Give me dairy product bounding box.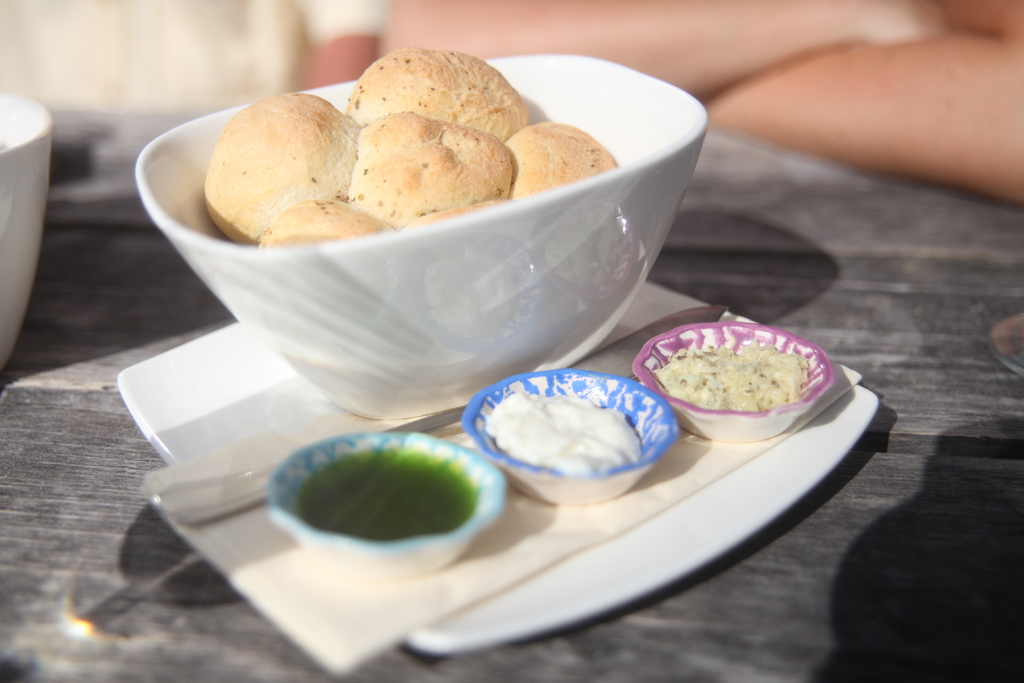
l=498, t=390, r=632, b=484.
